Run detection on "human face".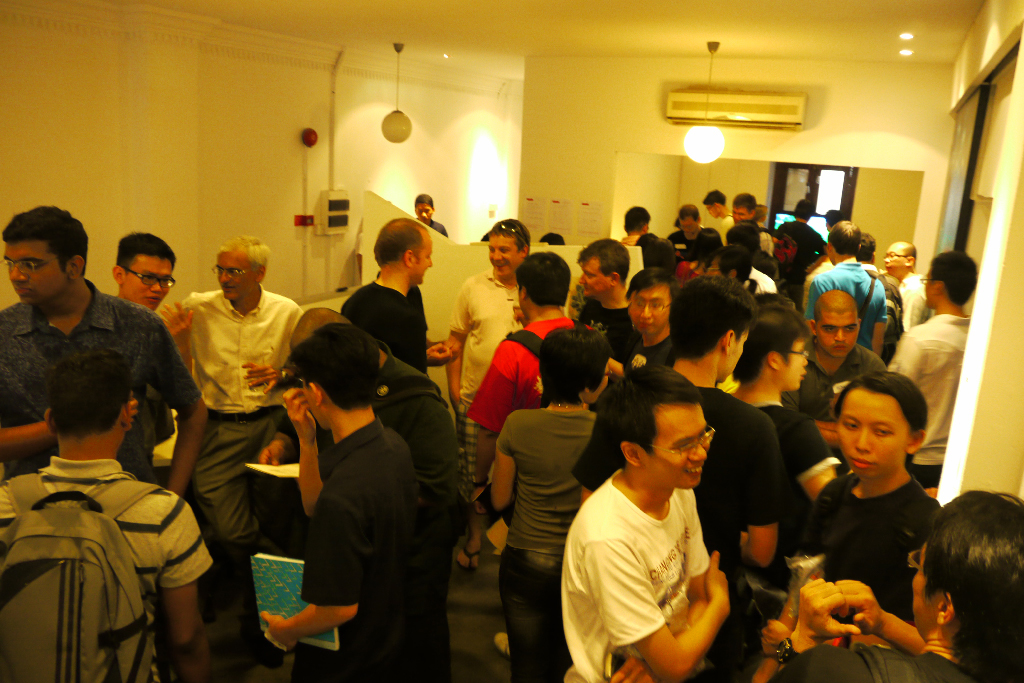
Result: x1=649, y1=400, x2=712, y2=492.
